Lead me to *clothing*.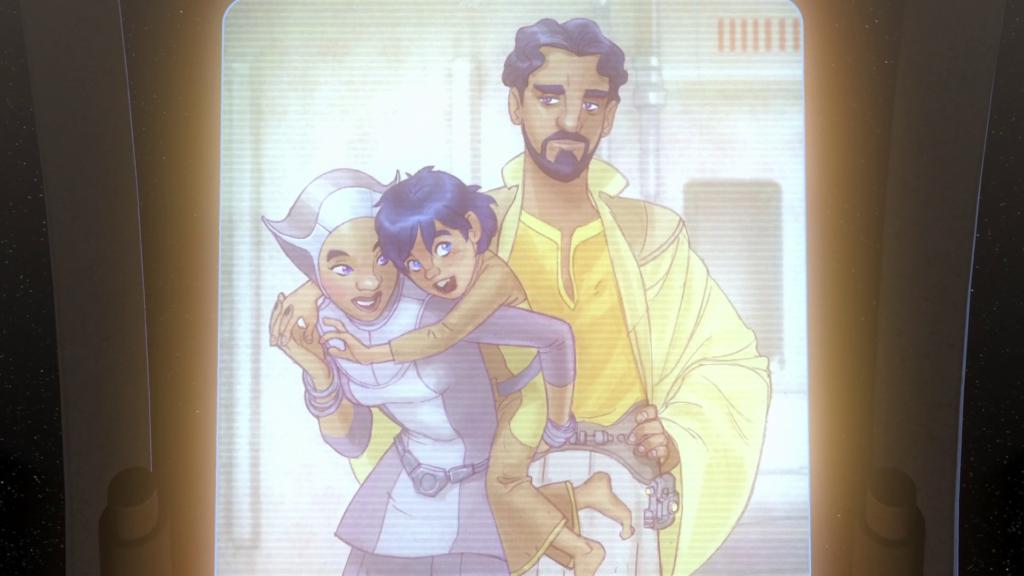
Lead to left=349, top=145, right=772, bottom=568.
